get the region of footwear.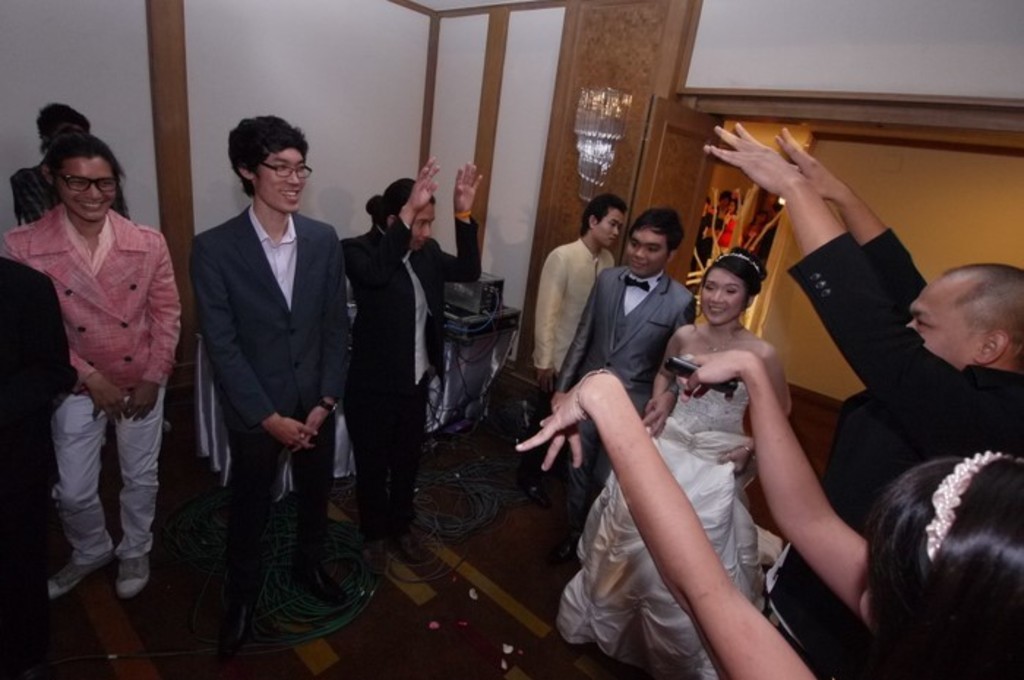
525, 446, 556, 478.
